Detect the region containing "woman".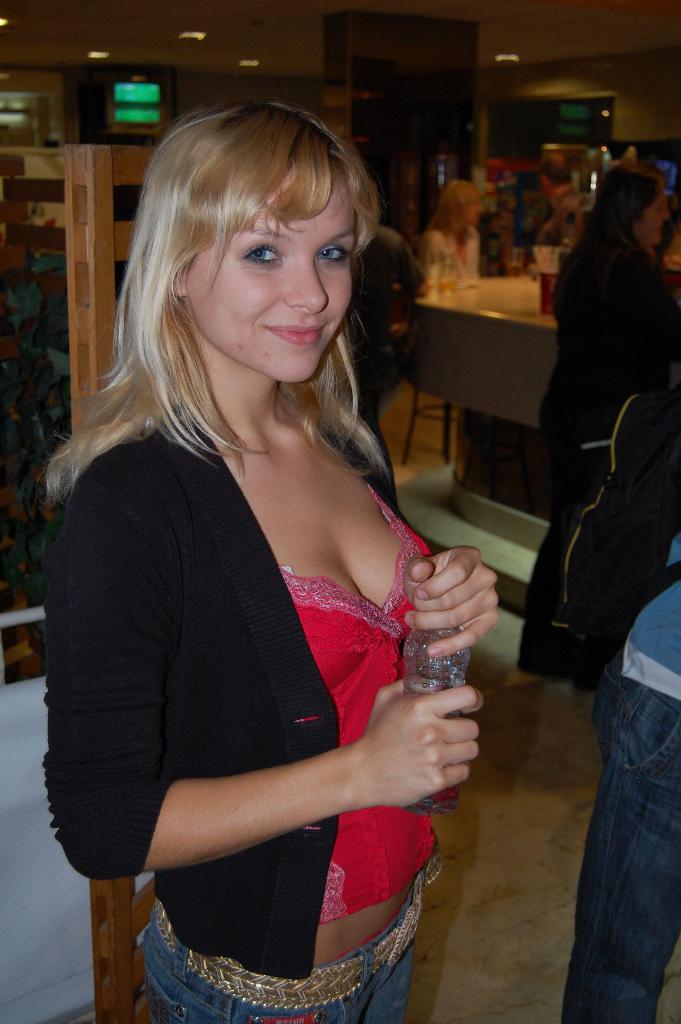
l=40, t=99, r=489, b=1023.
